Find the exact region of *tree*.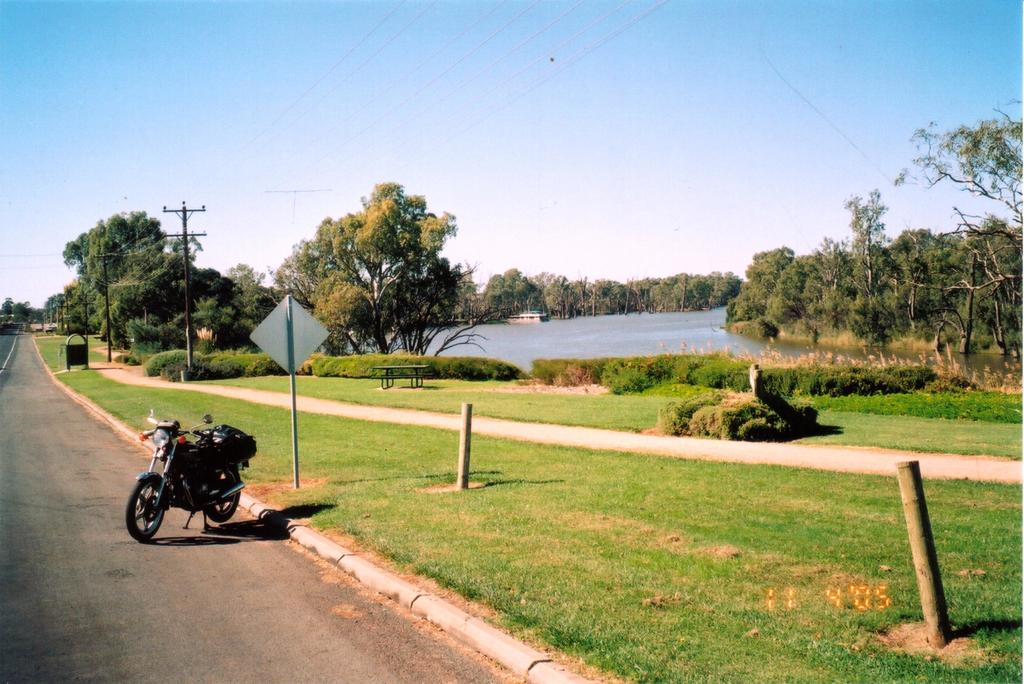
Exact region: crop(548, 266, 569, 301).
